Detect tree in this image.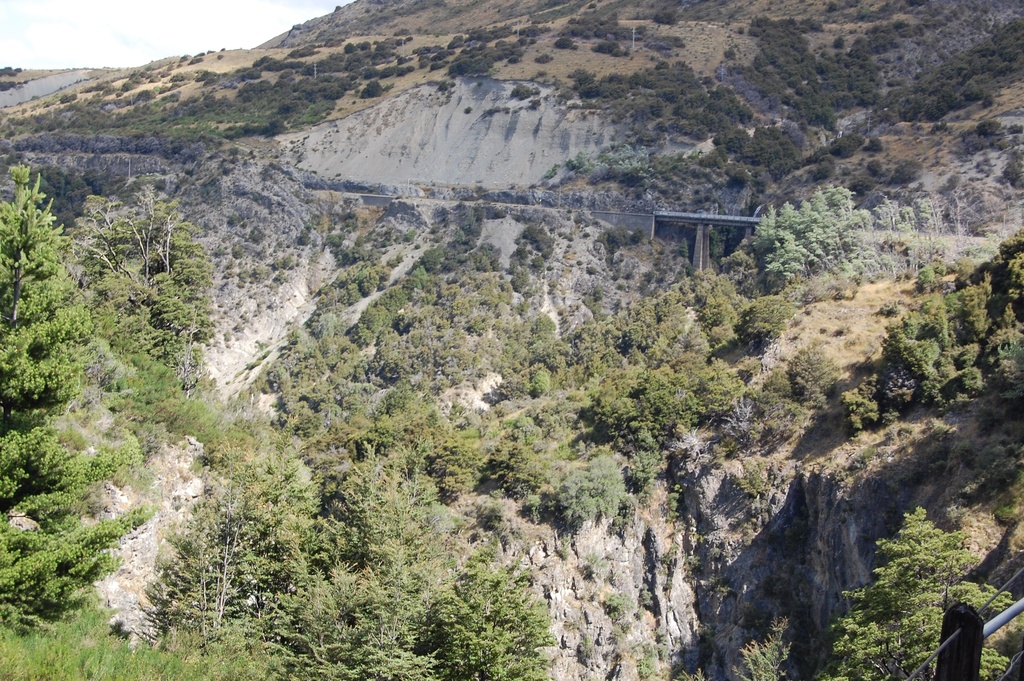
Detection: pyautogui.locateOnScreen(0, 160, 166, 611).
